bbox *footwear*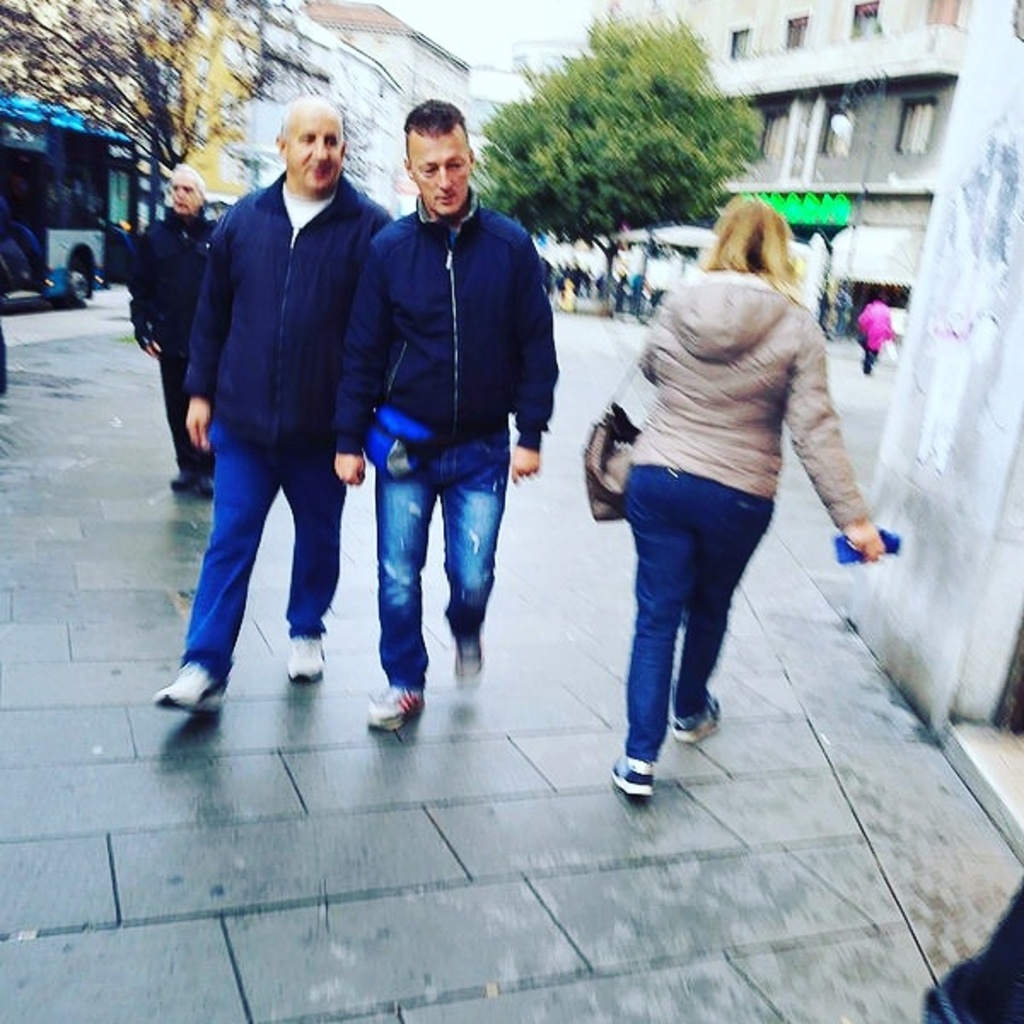
bbox=(669, 700, 725, 742)
